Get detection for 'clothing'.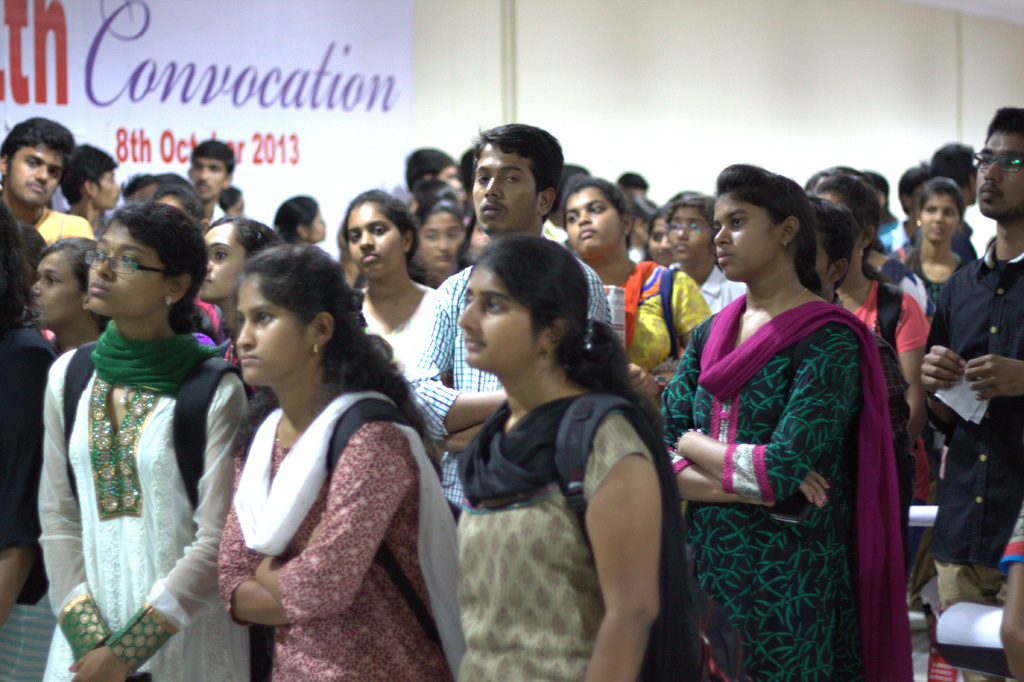
Detection: (x1=31, y1=206, x2=94, y2=246).
